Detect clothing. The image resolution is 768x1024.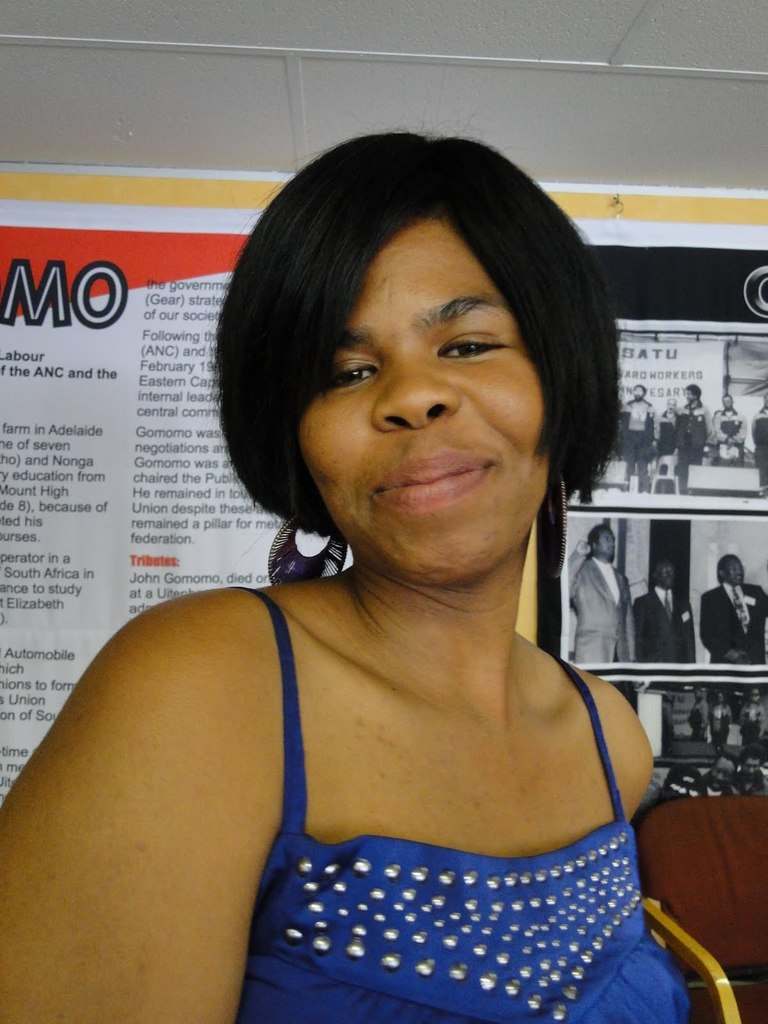
<box>233,585,687,1023</box>.
